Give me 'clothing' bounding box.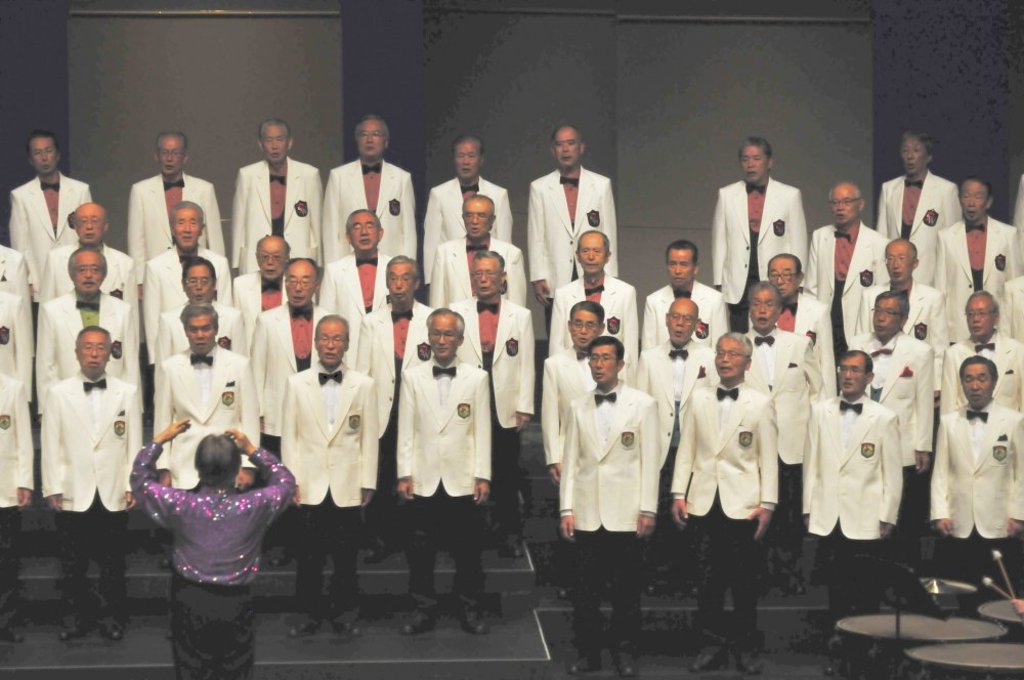
bbox(228, 152, 326, 281).
